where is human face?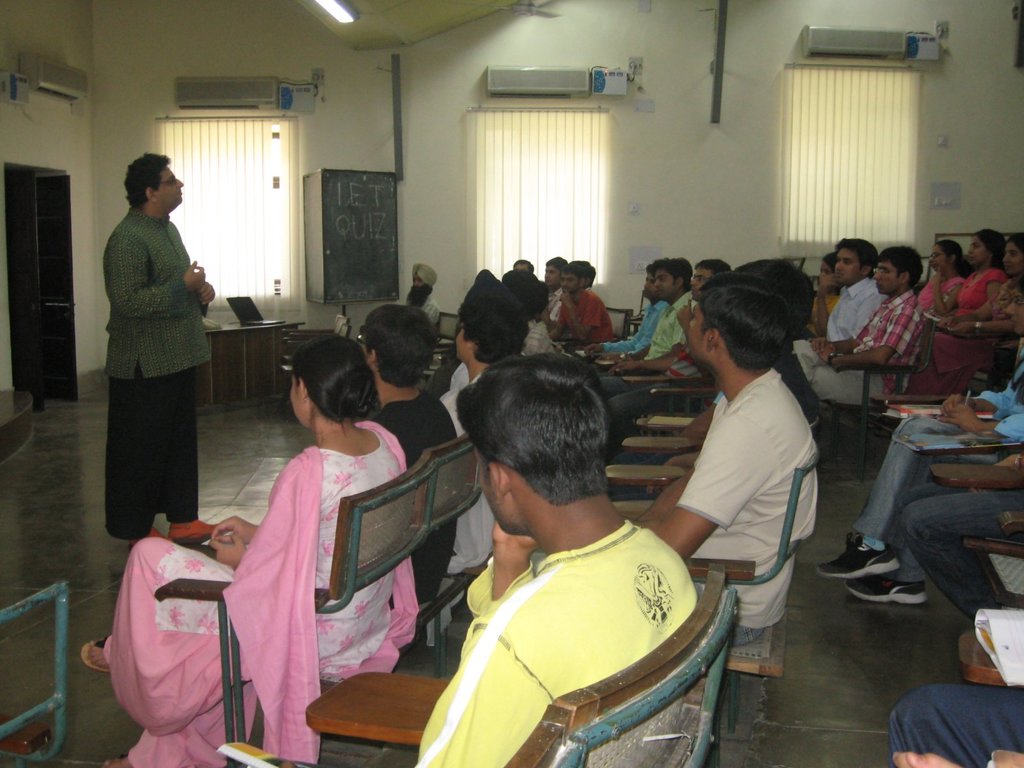
box=[834, 246, 863, 282].
